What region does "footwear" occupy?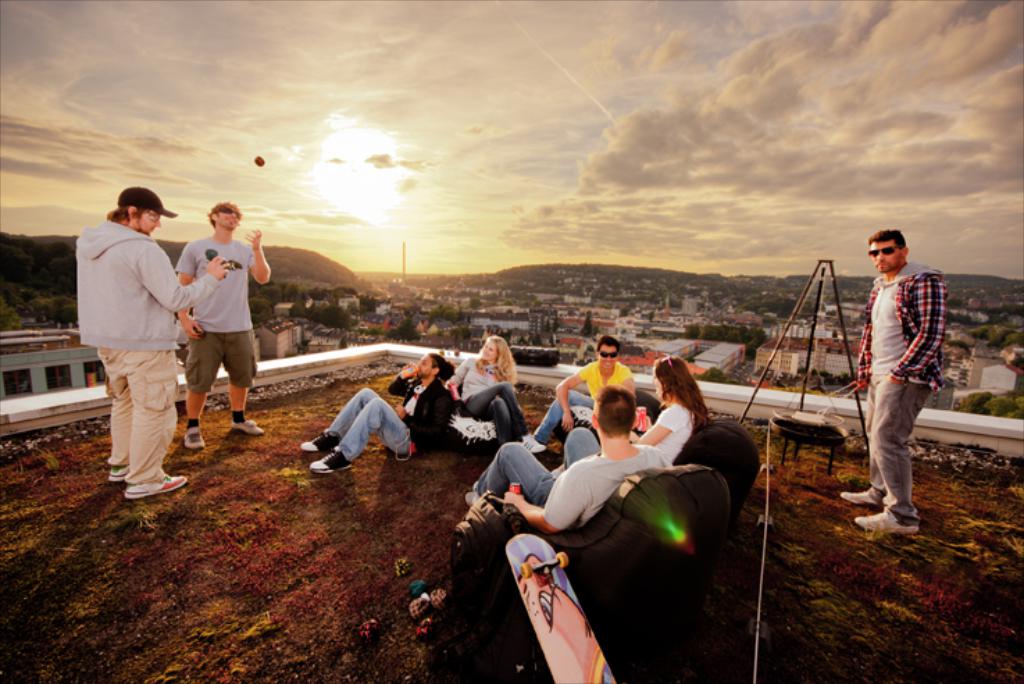
bbox=(231, 417, 264, 434).
